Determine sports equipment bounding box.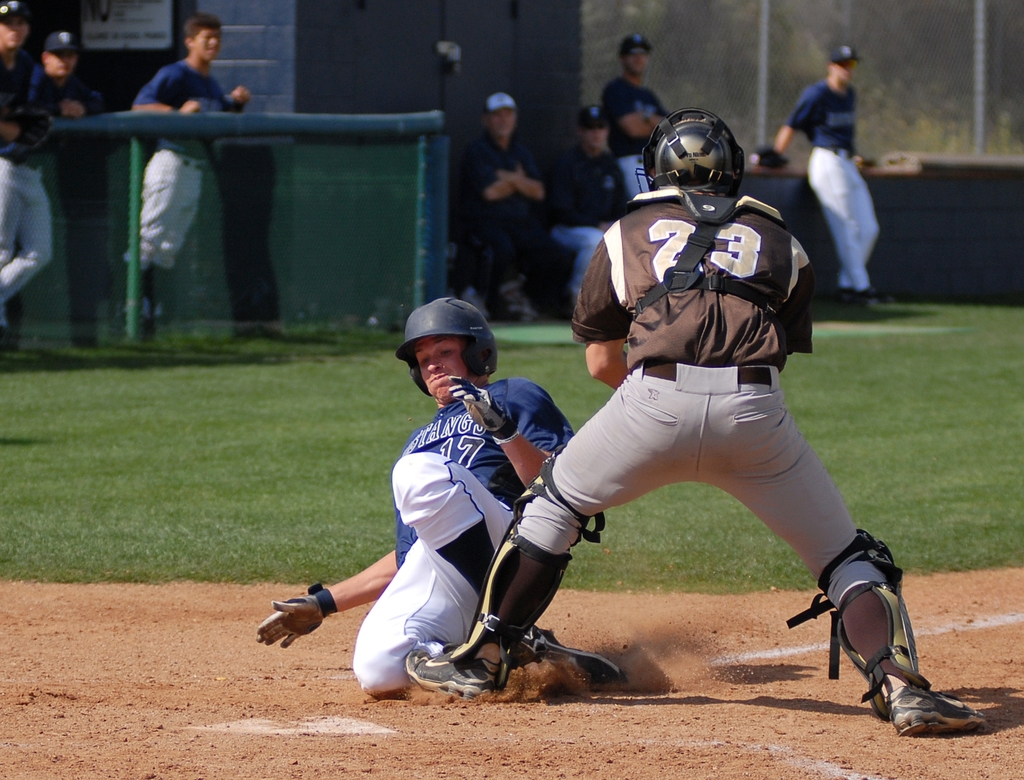
Determined: bbox=(254, 582, 339, 654).
